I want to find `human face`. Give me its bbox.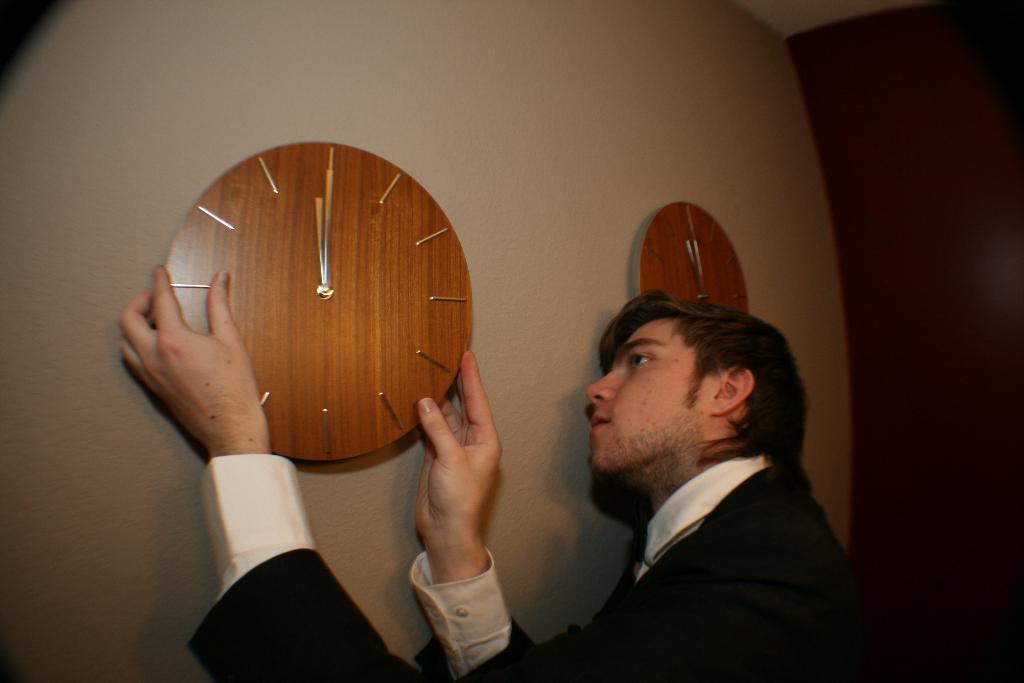
<region>575, 290, 747, 502</region>.
